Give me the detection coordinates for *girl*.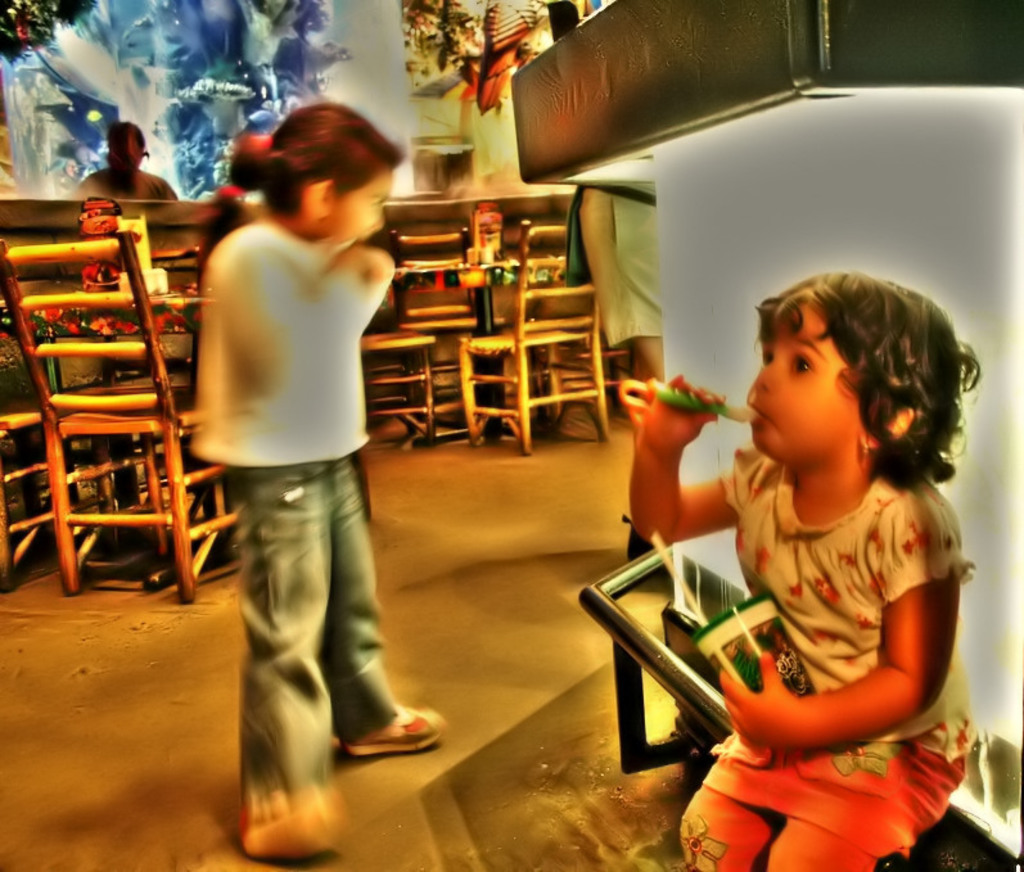
region(622, 261, 983, 871).
